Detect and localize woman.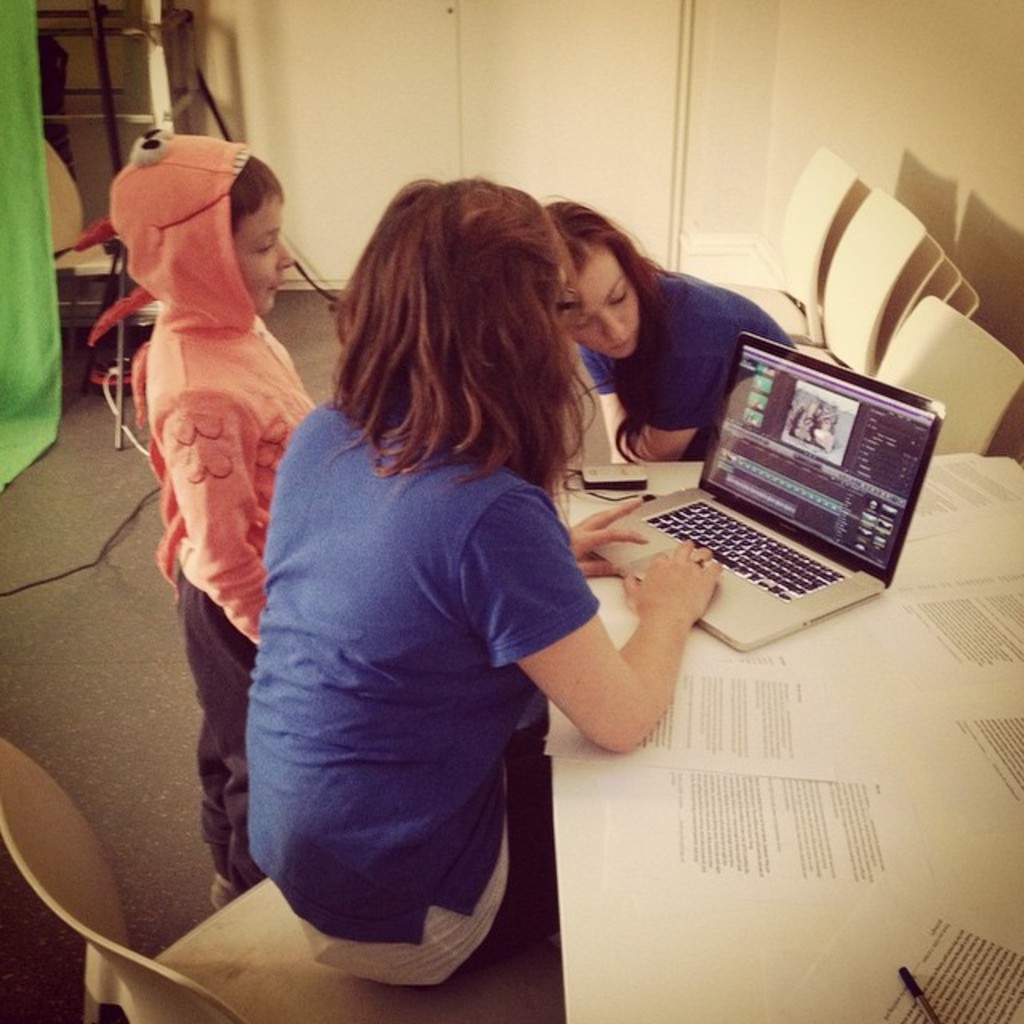
Localized at bbox(246, 174, 722, 990).
